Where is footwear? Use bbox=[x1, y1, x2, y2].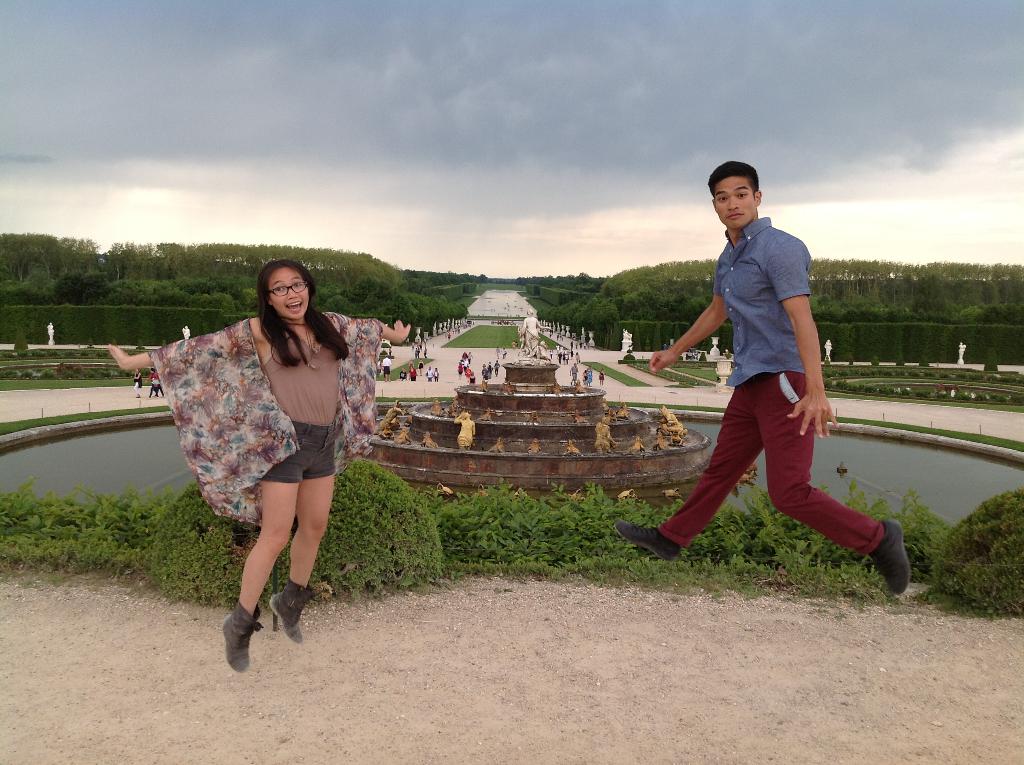
bbox=[614, 520, 680, 560].
